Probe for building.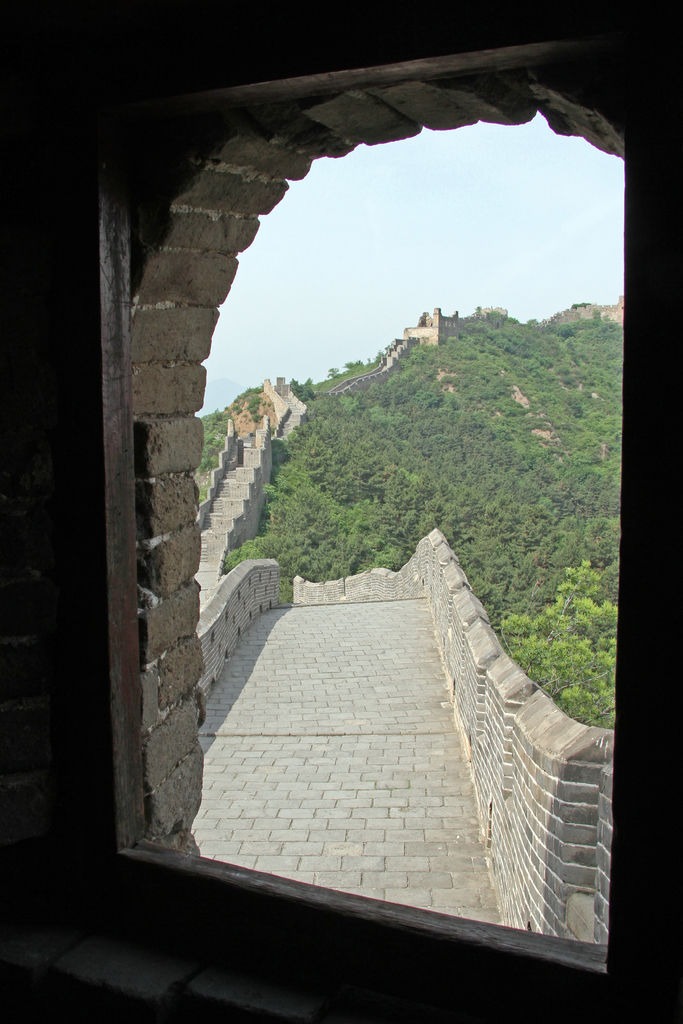
Probe result: BBox(397, 304, 445, 348).
